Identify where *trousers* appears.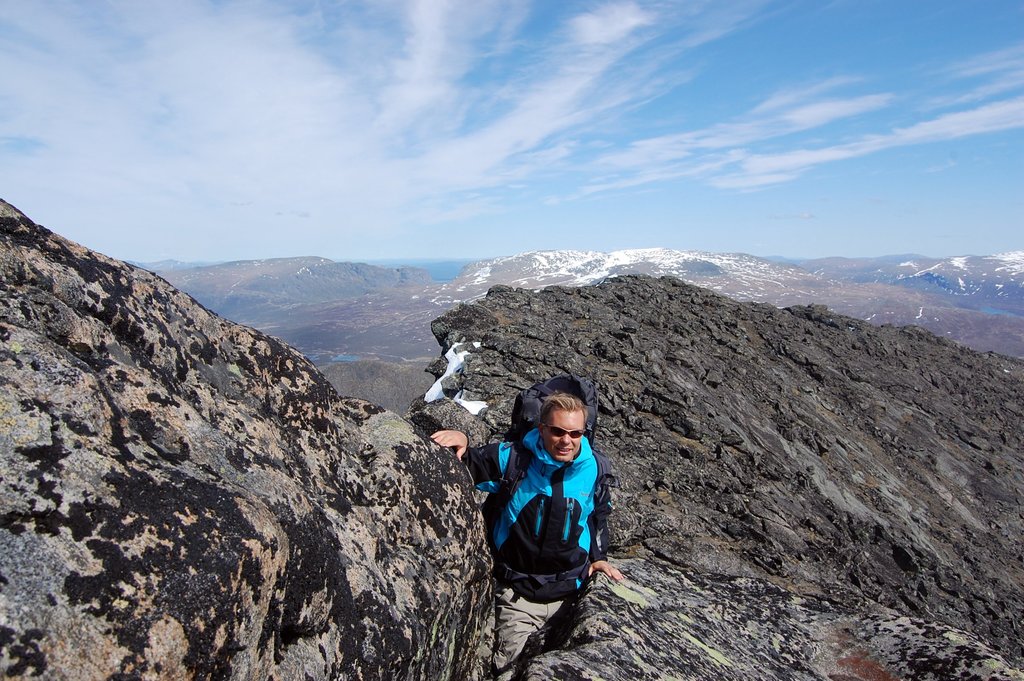
Appears at region(493, 585, 570, 680).
